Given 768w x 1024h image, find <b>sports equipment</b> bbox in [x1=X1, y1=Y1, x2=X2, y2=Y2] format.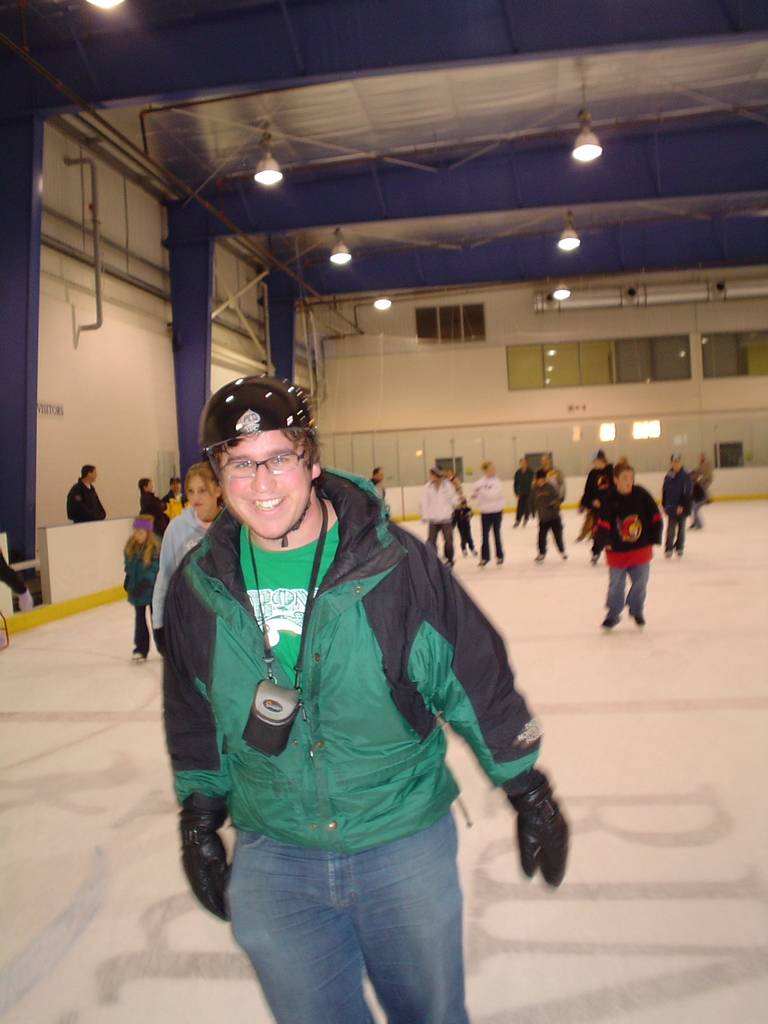
[x1=198, y1=368, x2=316, y2=548].
